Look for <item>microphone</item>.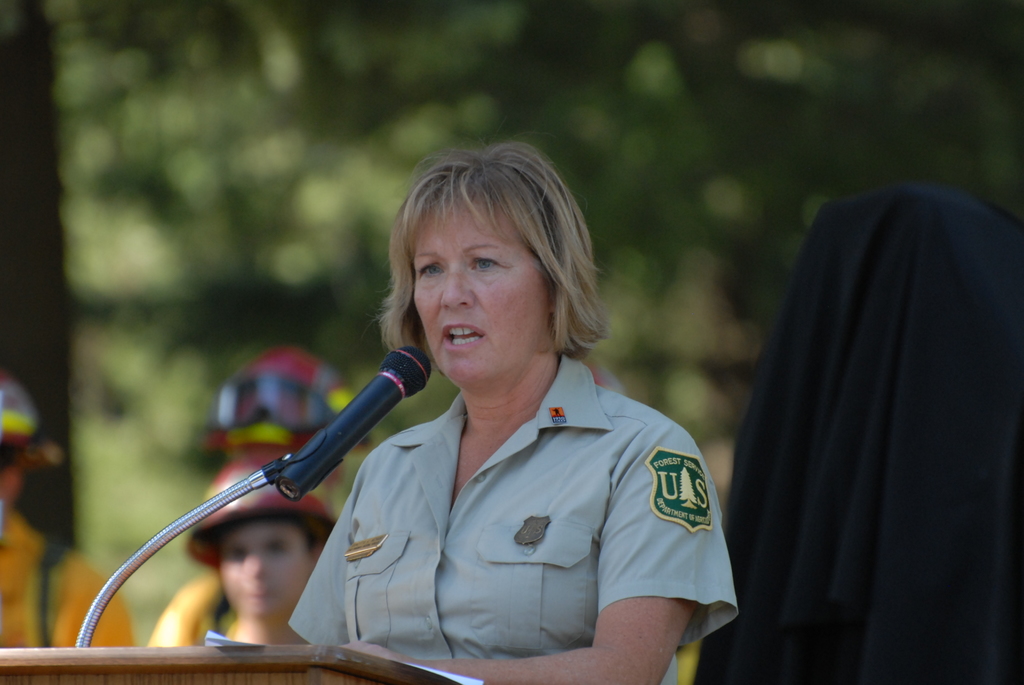
Found: region(236, 356, 432, 505).
